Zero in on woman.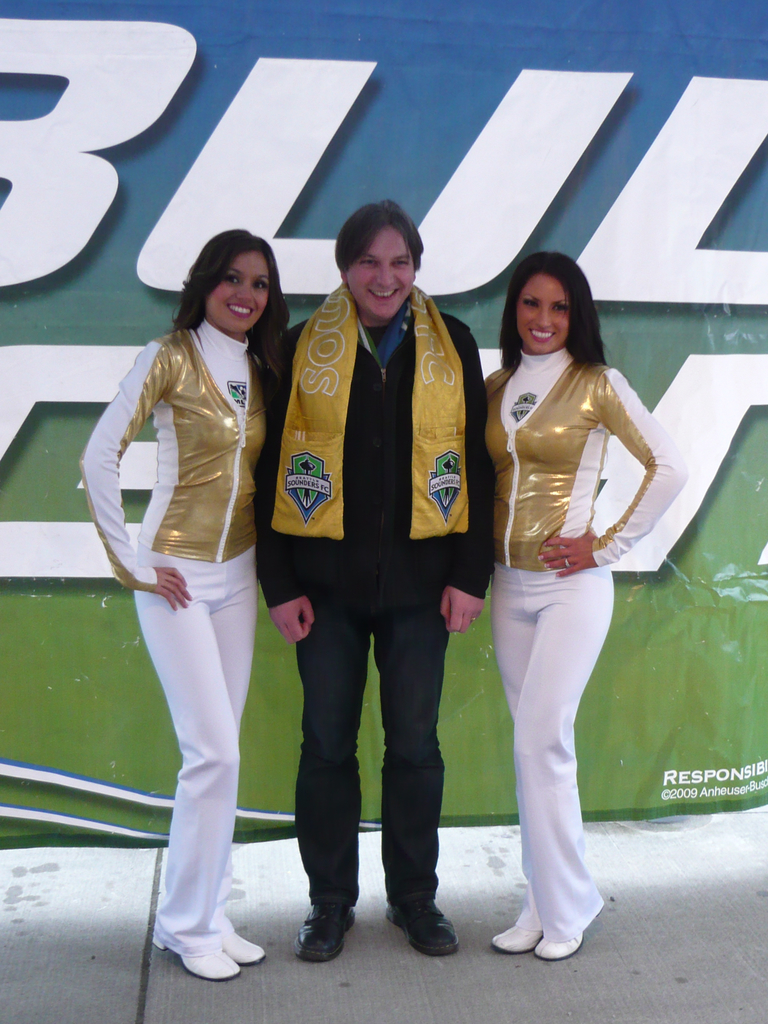
Zeroed in: [79,223,294,984].
